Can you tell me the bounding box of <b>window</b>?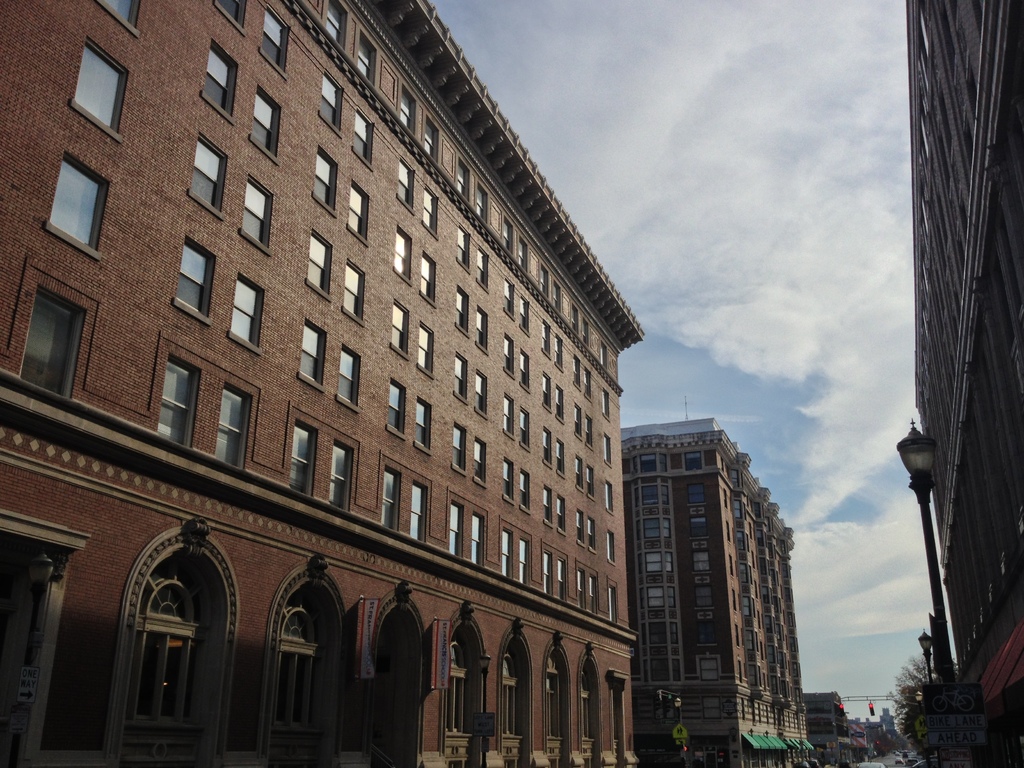
Rect(746, 495, 750, 511).
